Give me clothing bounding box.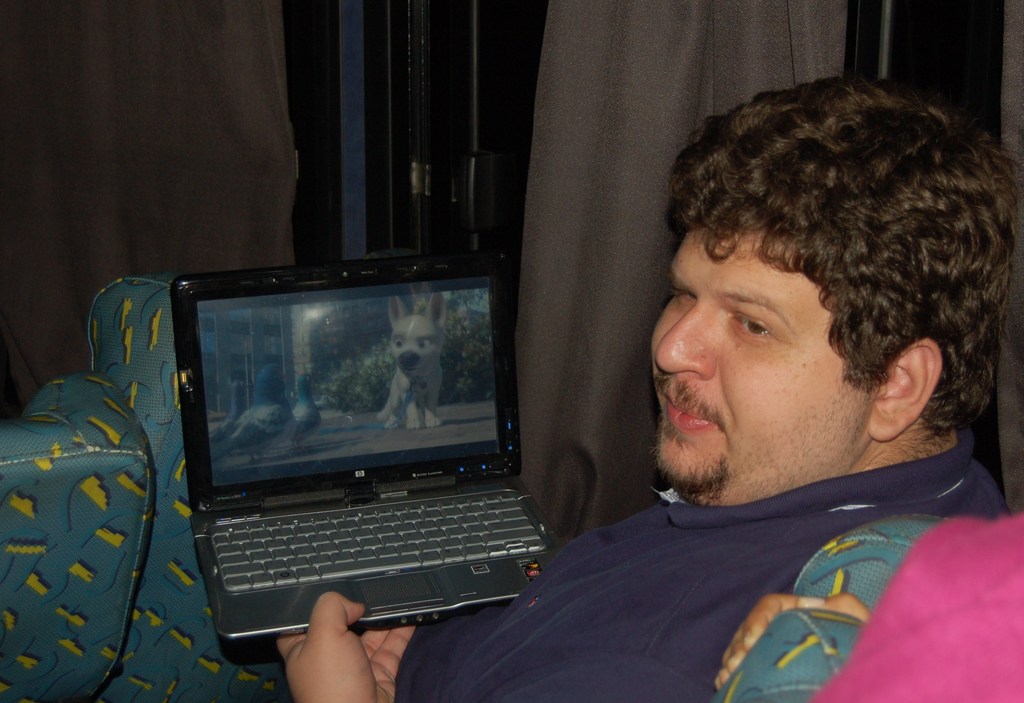
Rect(818, 505, 1023, 702).
